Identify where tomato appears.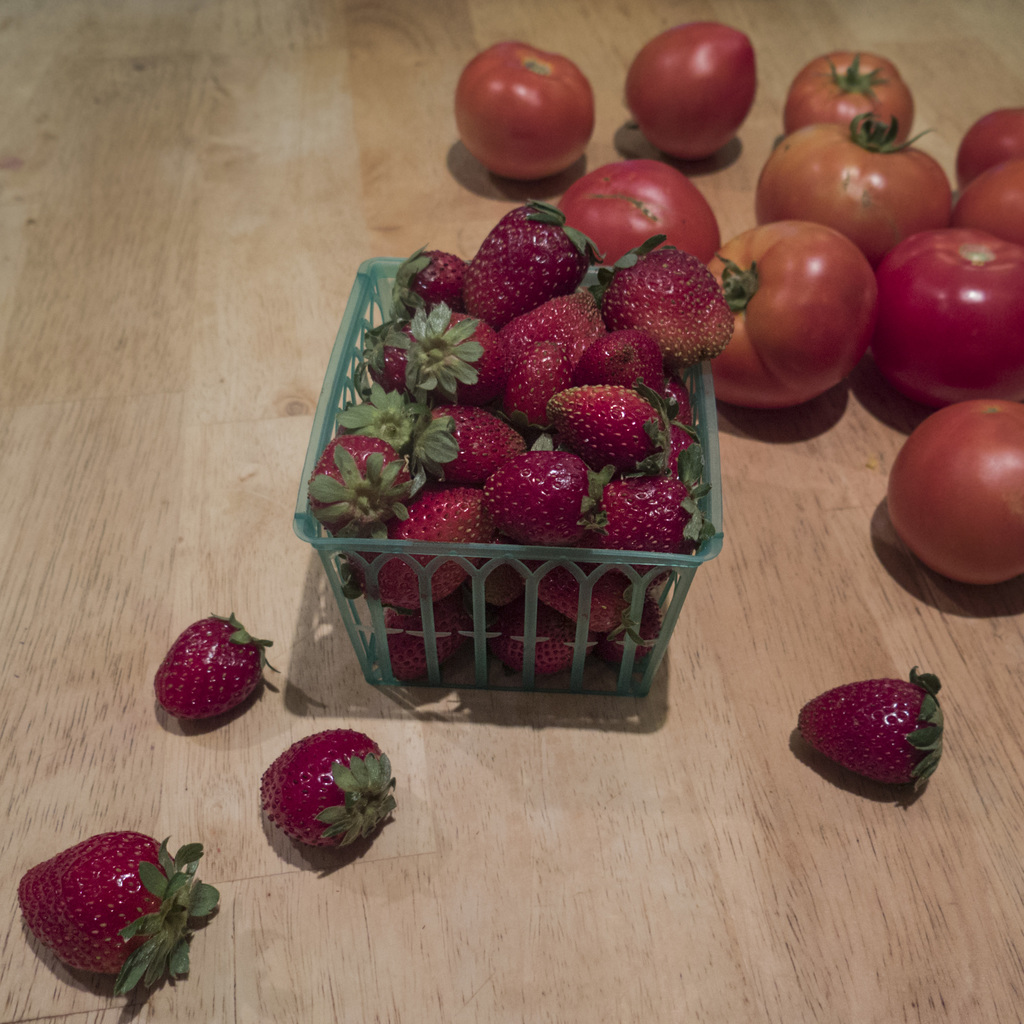
Appears at 879:223:1023:410.
